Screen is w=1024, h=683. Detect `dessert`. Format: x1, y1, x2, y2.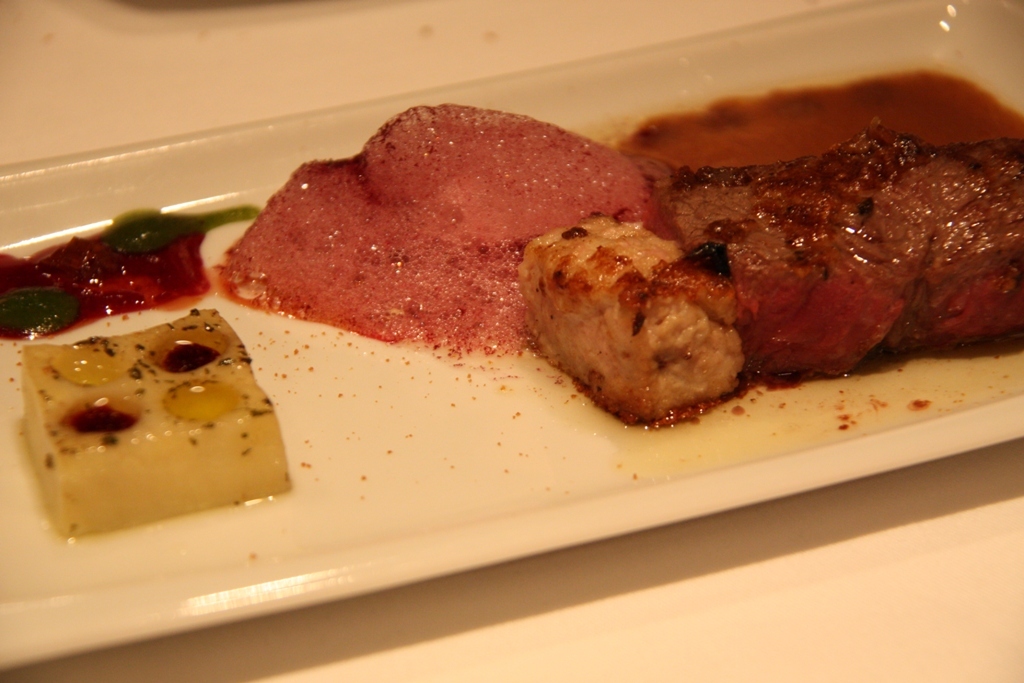
10, 287, 304, 552.
